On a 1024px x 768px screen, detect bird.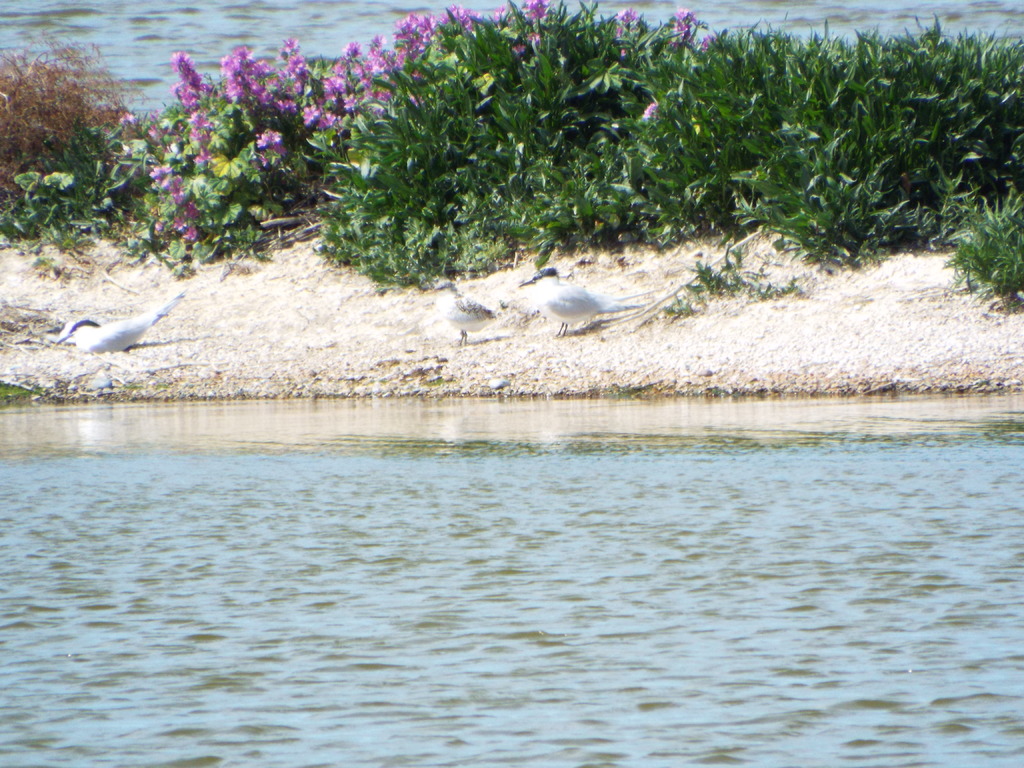
49, 273, 196, 367.
